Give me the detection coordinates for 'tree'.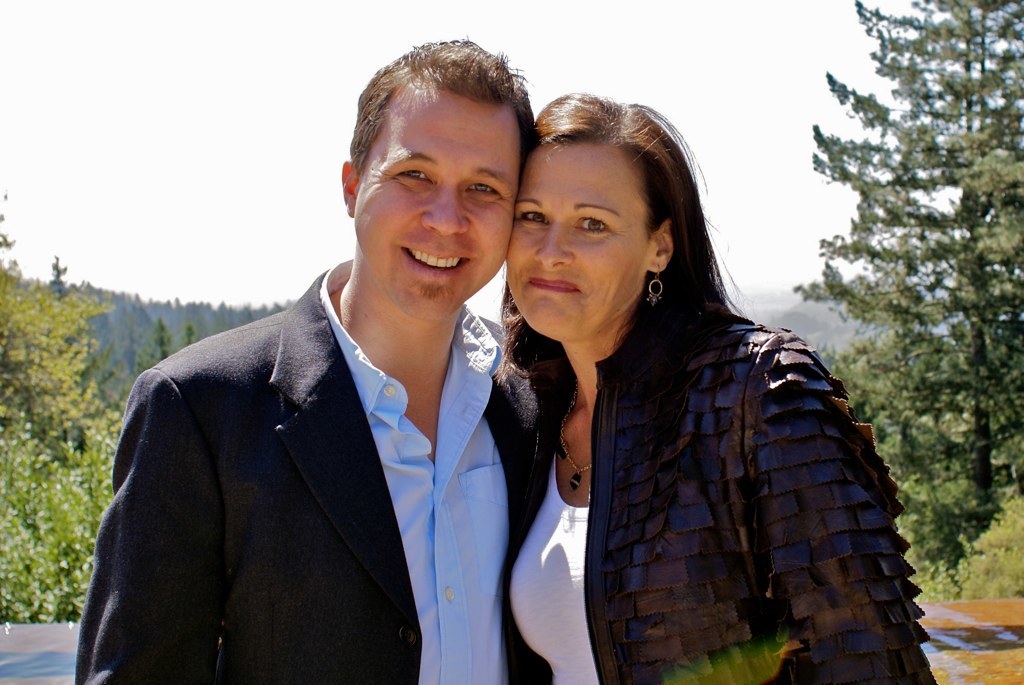
(119,315,200,412).
